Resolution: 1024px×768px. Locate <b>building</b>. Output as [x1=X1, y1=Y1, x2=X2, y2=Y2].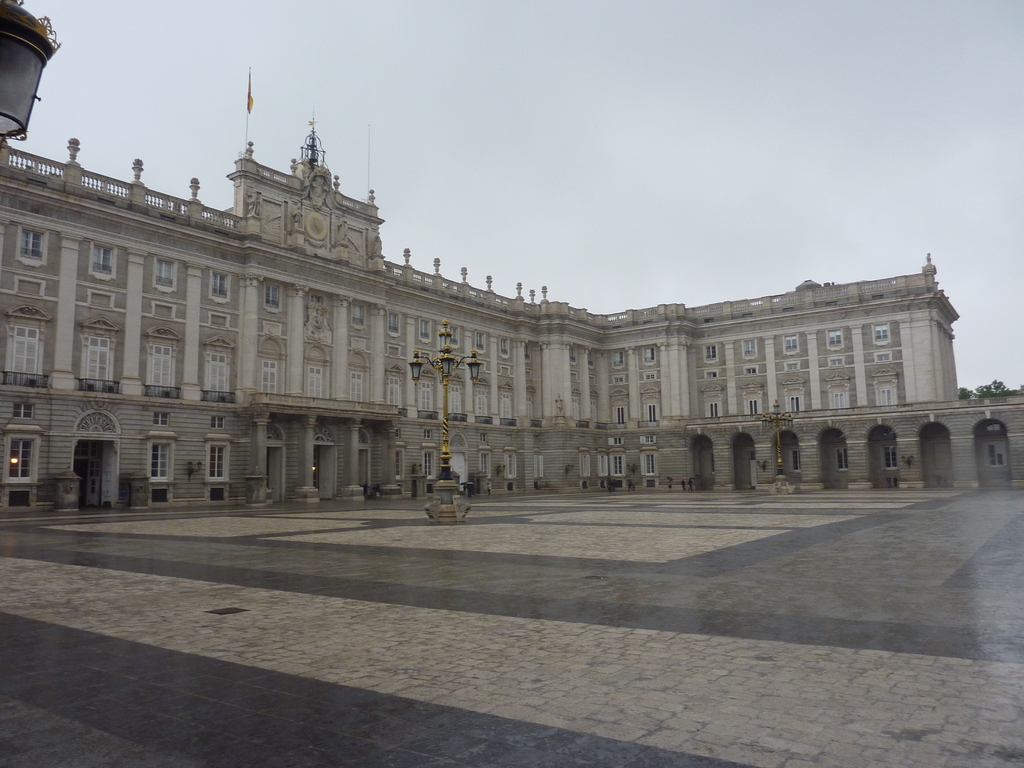
[x1=0, y1=68, x2=1023, y2=511].
